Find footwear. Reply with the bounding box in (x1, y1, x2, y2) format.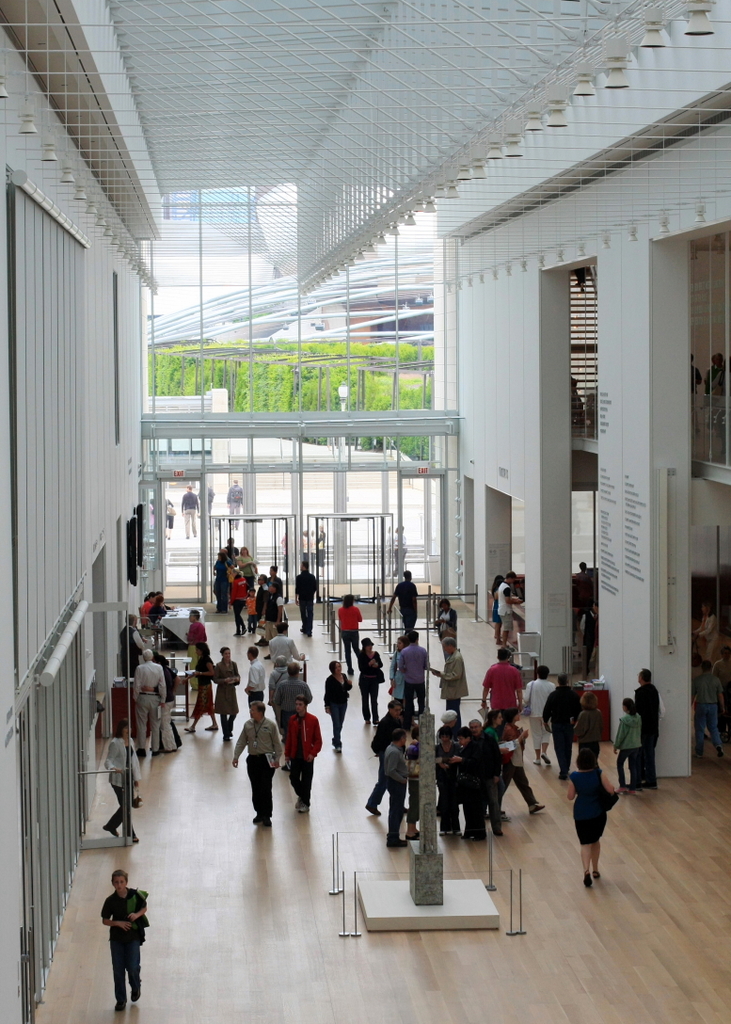
(131, 984, 142, 1005).
